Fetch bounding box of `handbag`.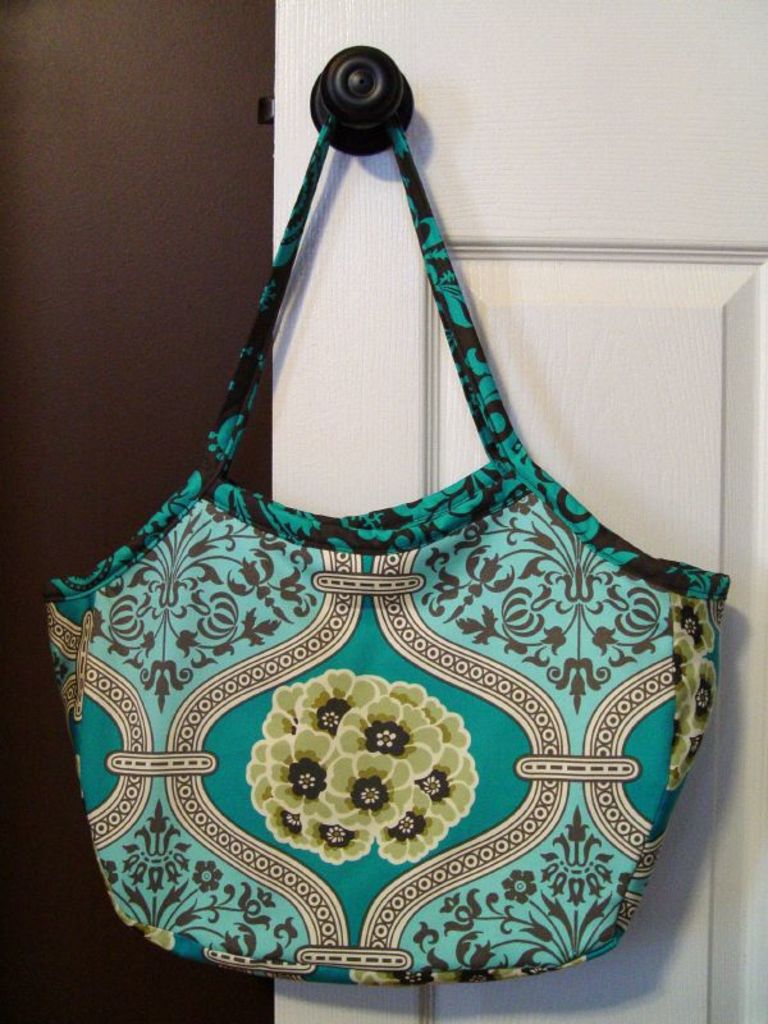
Bbox: 49 122 731 987.
